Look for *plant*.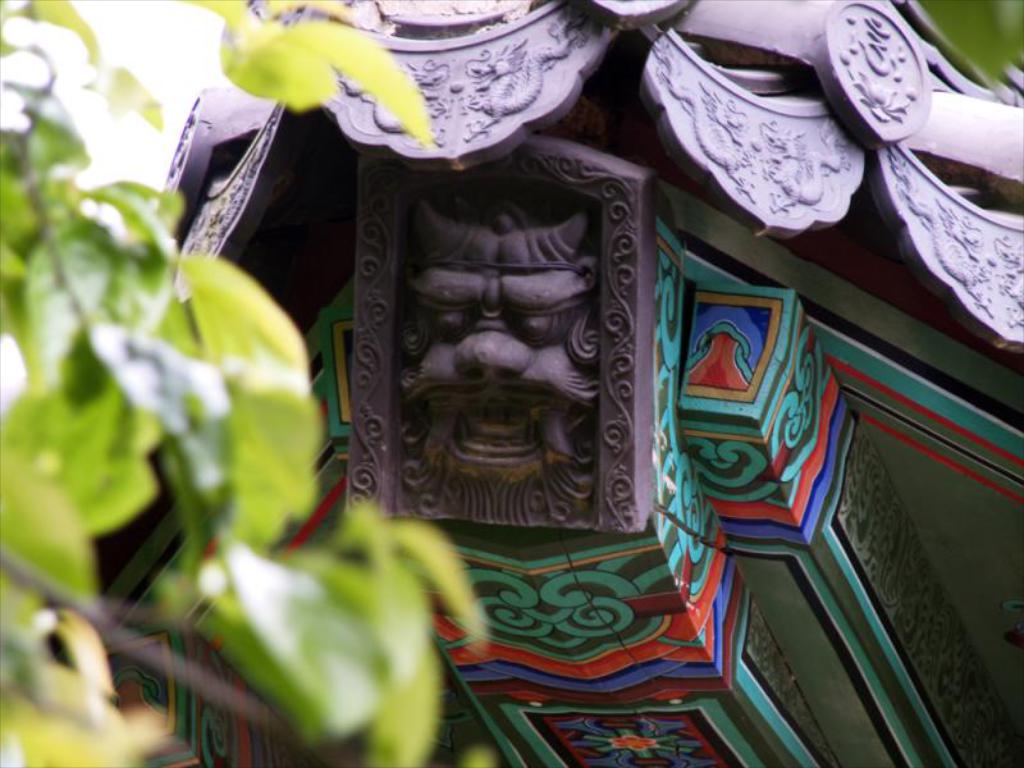
Found: bbox=[0, 0, 489, 767].
